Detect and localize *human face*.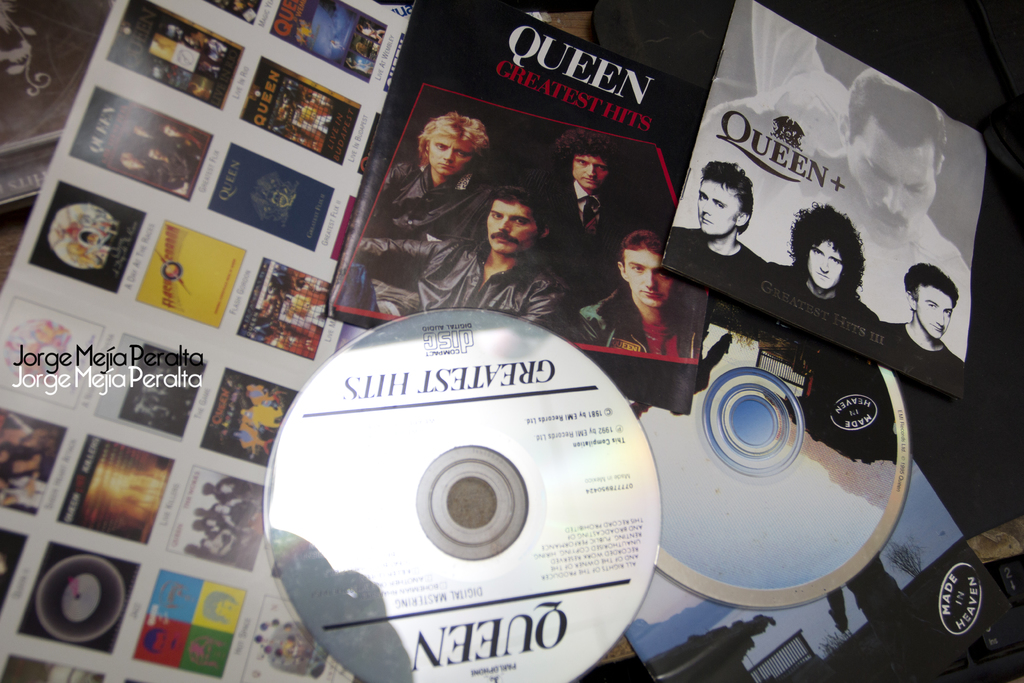
Localized at pyautogui.locateOnScreen(913, 287, 955, 337).
